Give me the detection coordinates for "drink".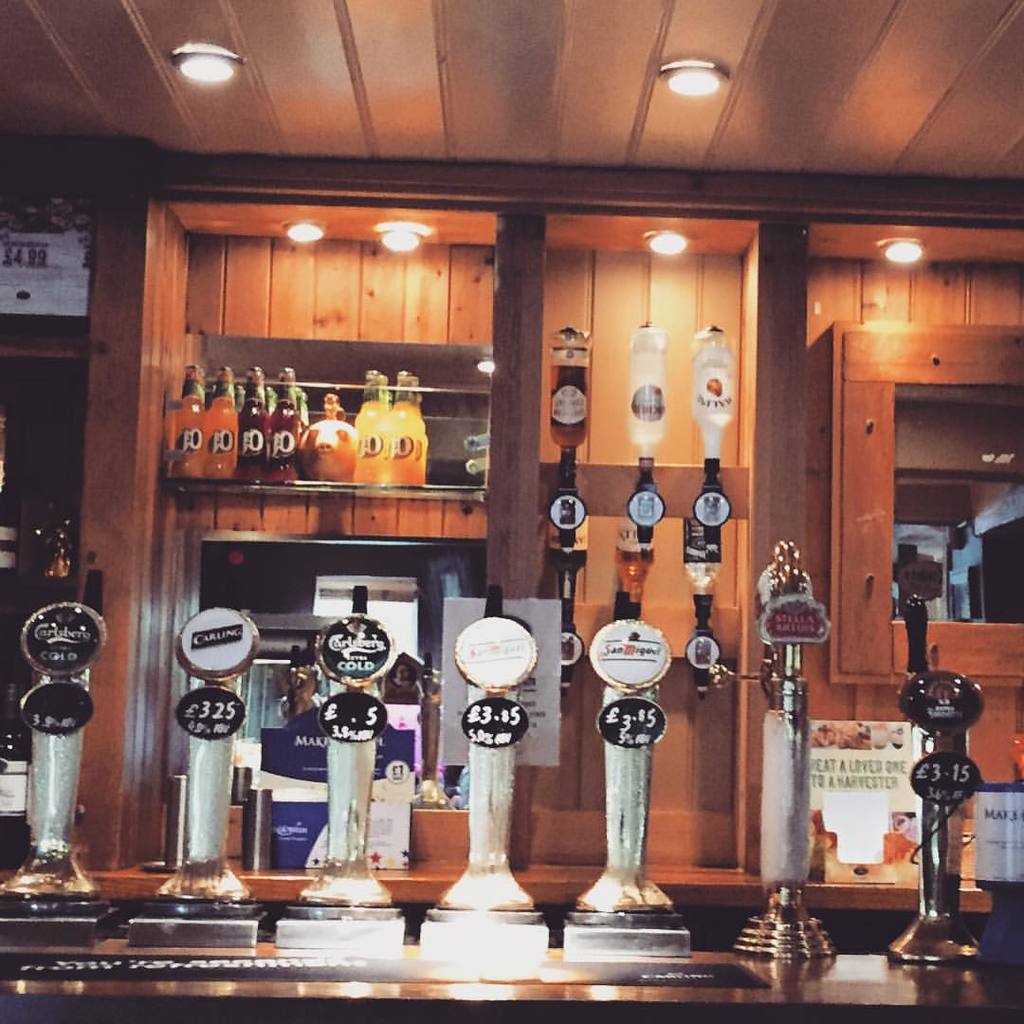
[354, 381, 393, 487].
